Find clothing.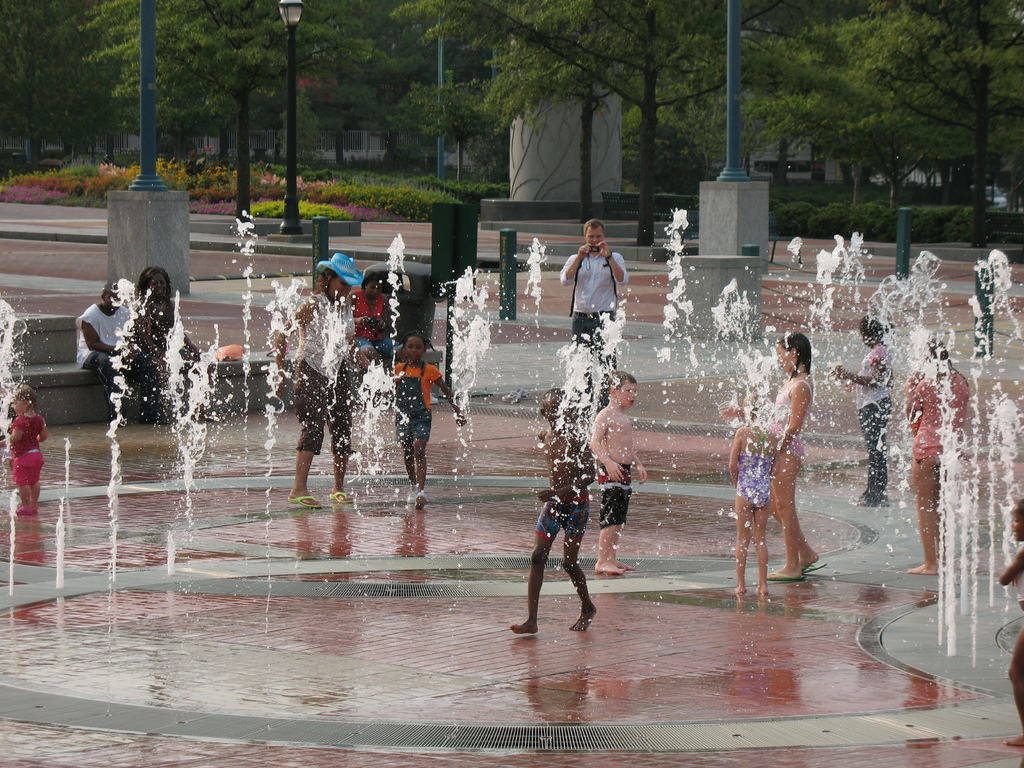
775 372 812 457.
